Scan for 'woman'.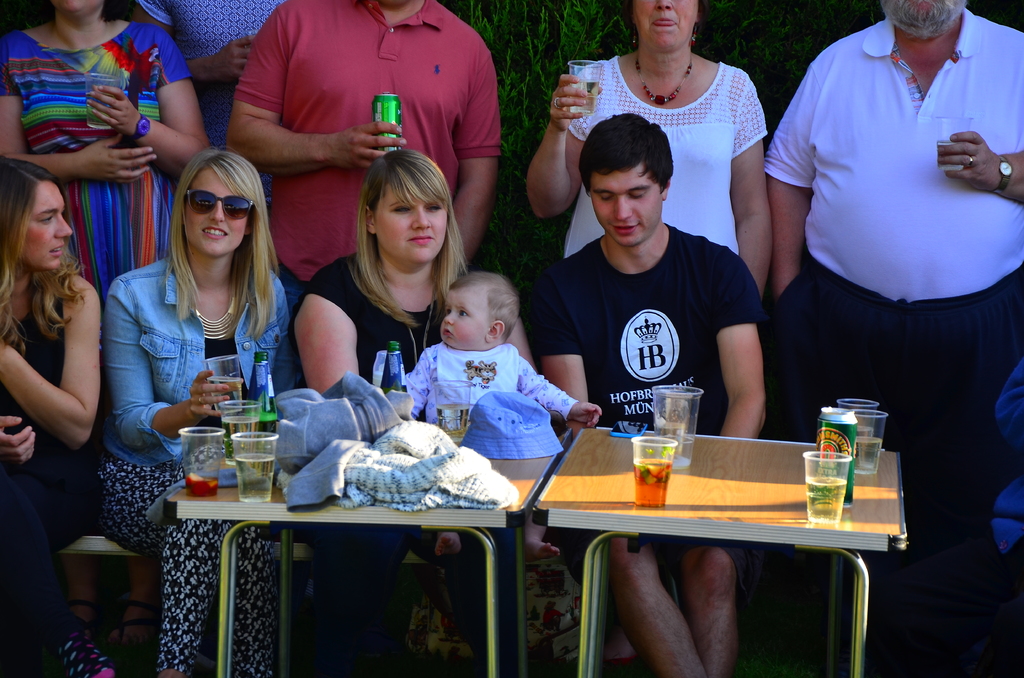
Scan result: [132, 0, 287, 202].
